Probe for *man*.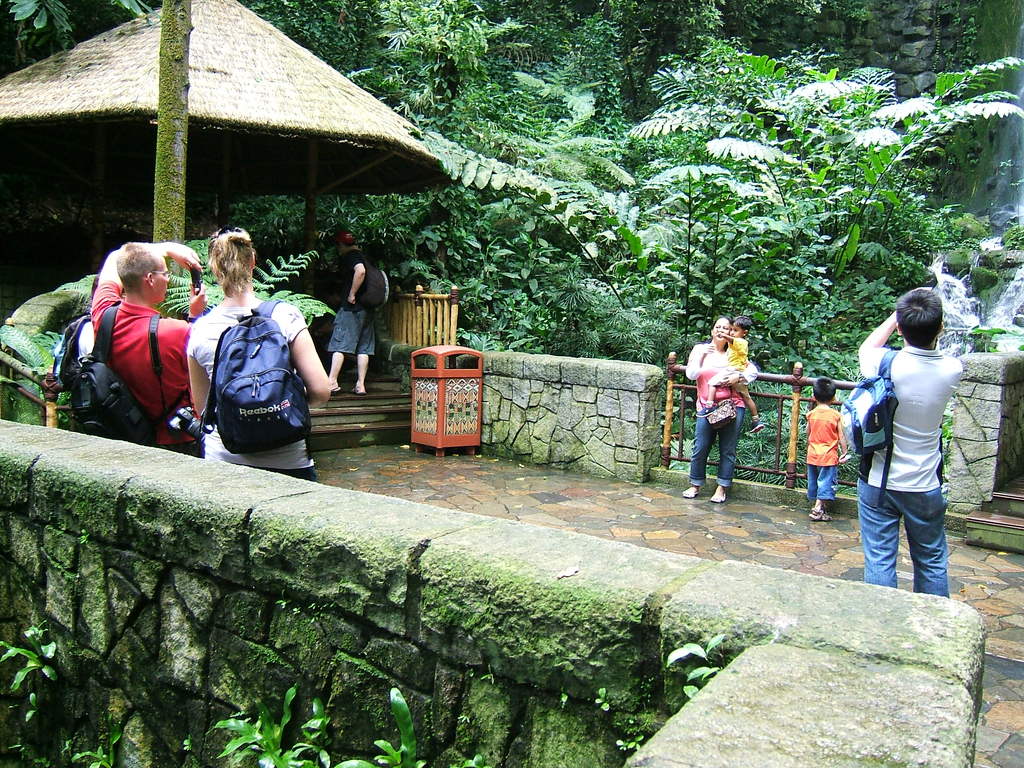
Probe result: 861:295:970:586.
